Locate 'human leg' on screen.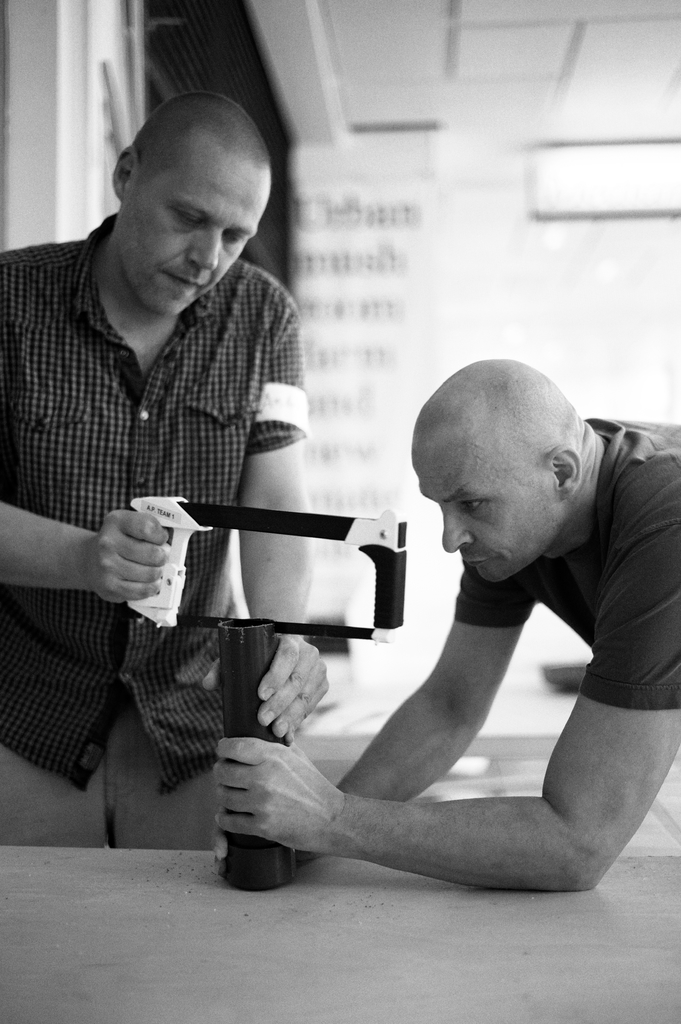
On screen at box(0, 723, 107, 844).
